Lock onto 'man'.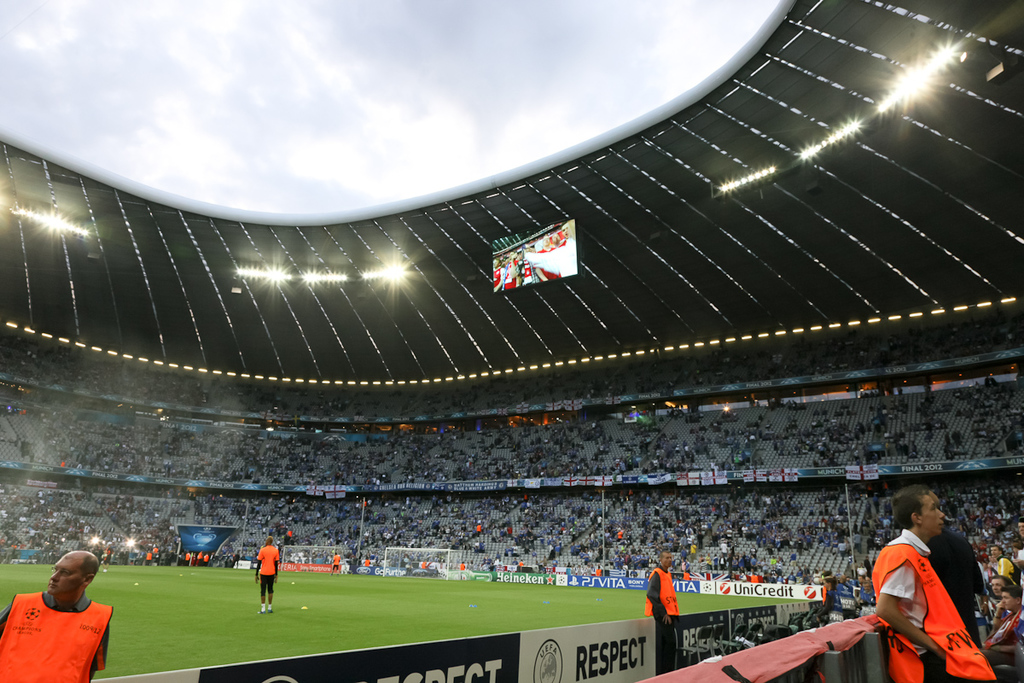
Locked: box(253, 537, 284, 611).
